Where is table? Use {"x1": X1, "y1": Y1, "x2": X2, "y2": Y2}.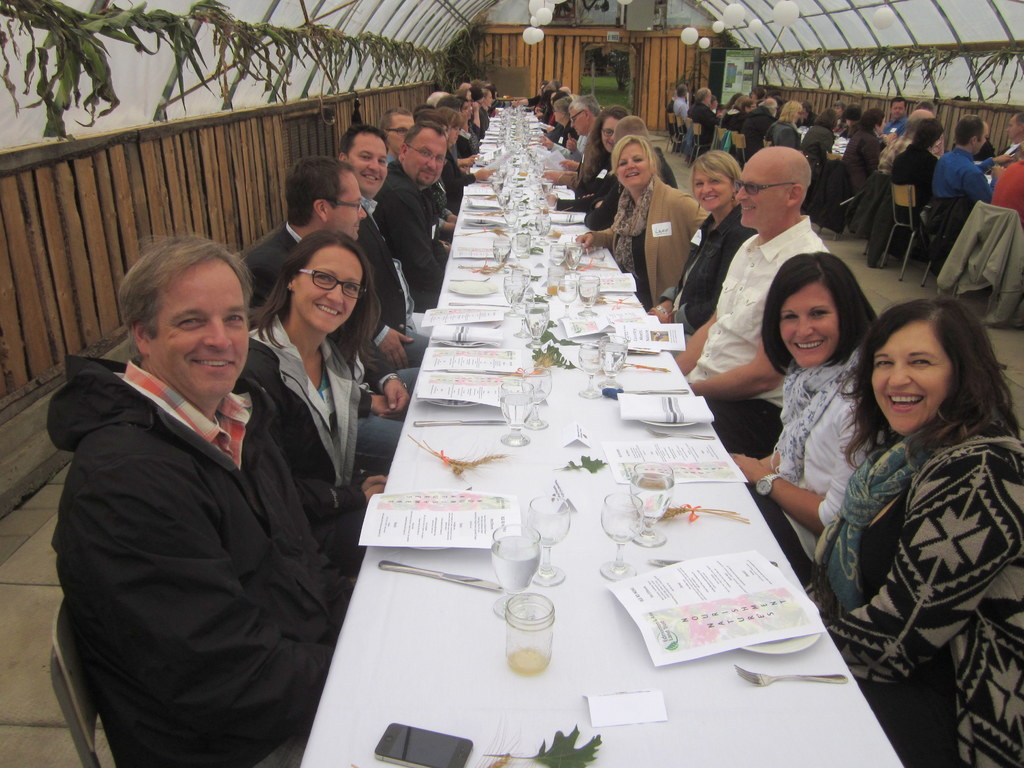
{"x1": 298, "y1": 113, "x2": 905, "y2": 767}.
